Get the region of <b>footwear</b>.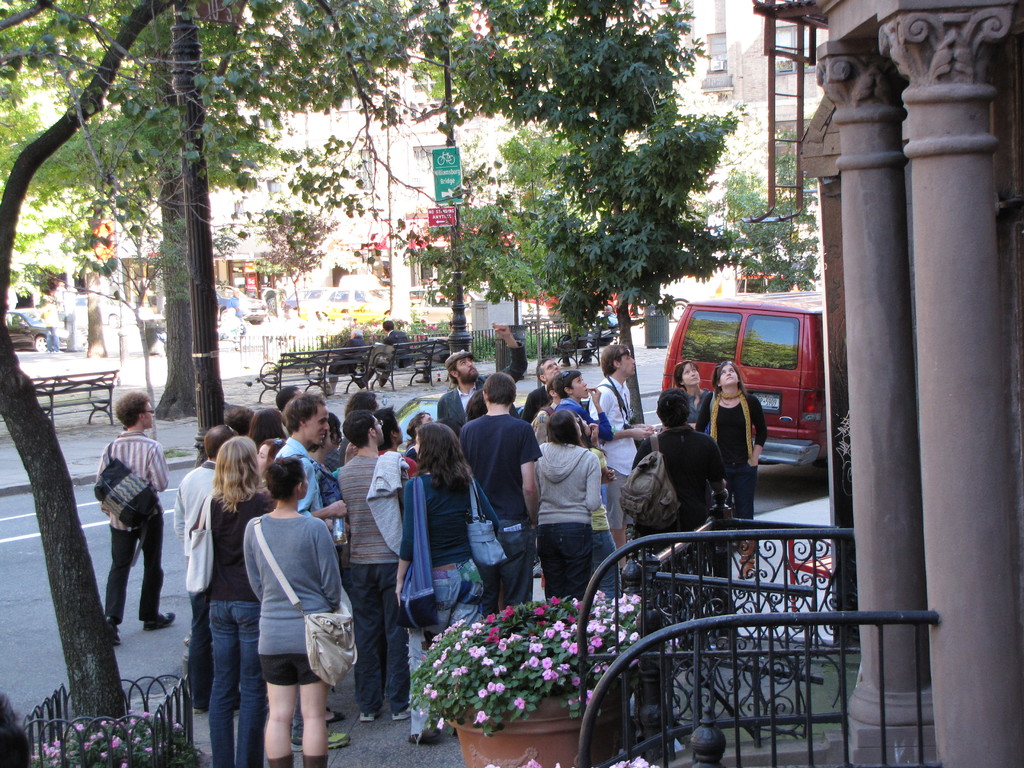
{"x1": 292, "y1": 715, "x2": 361, "y2": 748}.
